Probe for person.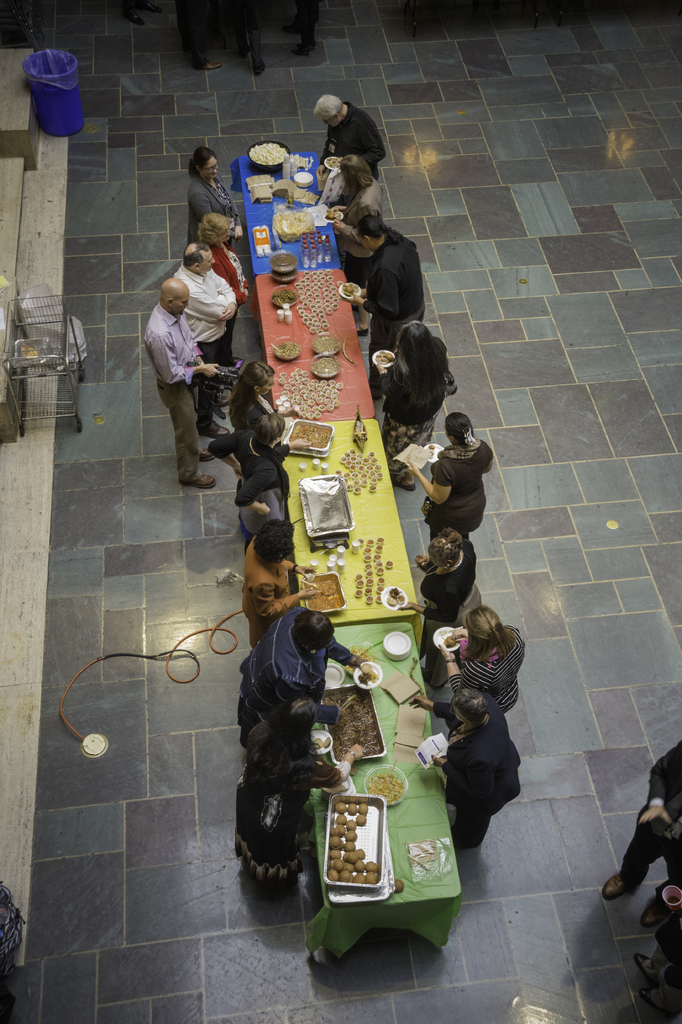
Probe result: bbox=(375, 314, 461, 489).
